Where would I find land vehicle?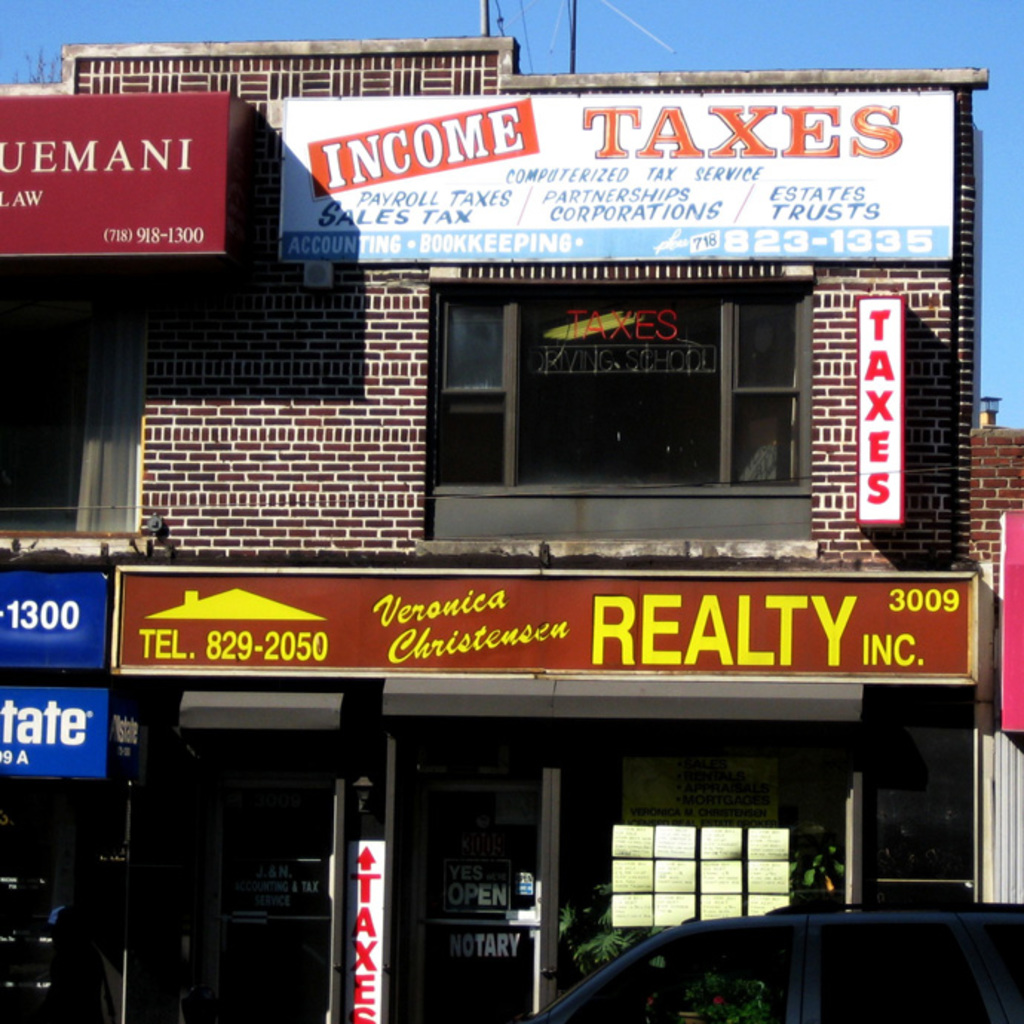
At BBox(481, 896, 1023, 1023).
